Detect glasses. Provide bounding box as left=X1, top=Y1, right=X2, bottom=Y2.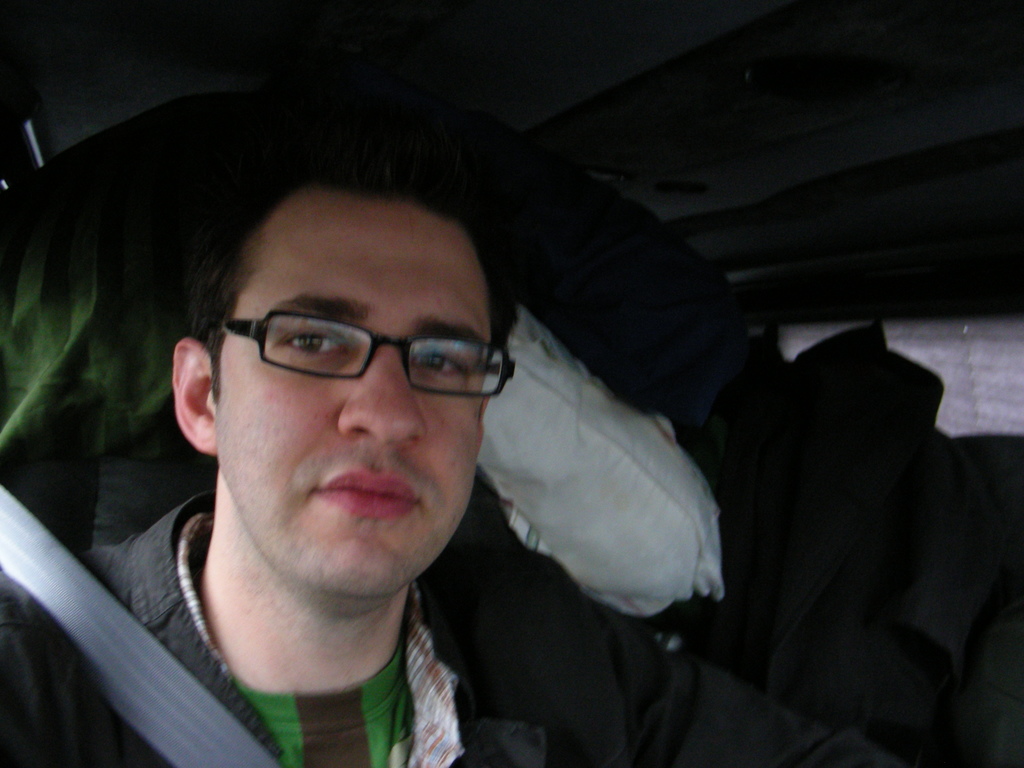
left=215, top=308, right=516, bottom=397.
